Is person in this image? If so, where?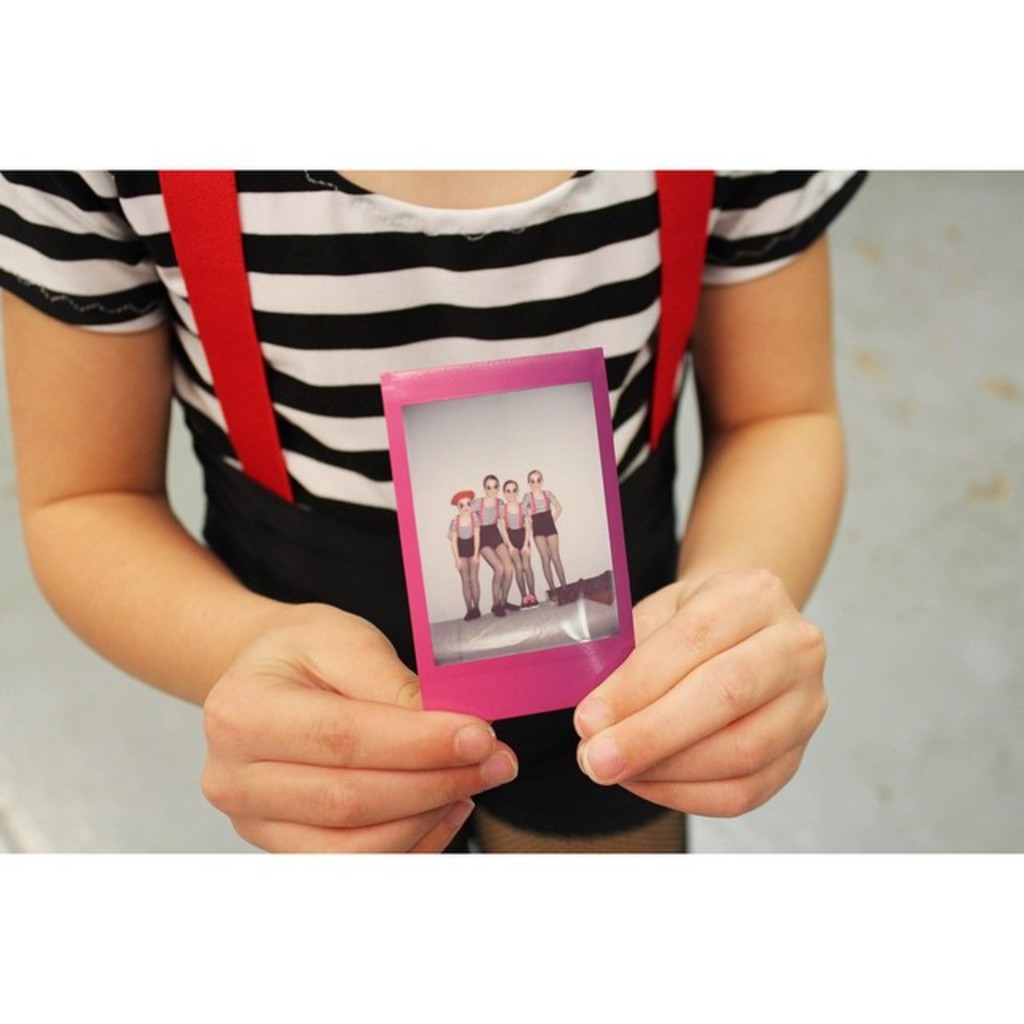
Yes, at x1=498, y1=477, x2=534, y2=616.
